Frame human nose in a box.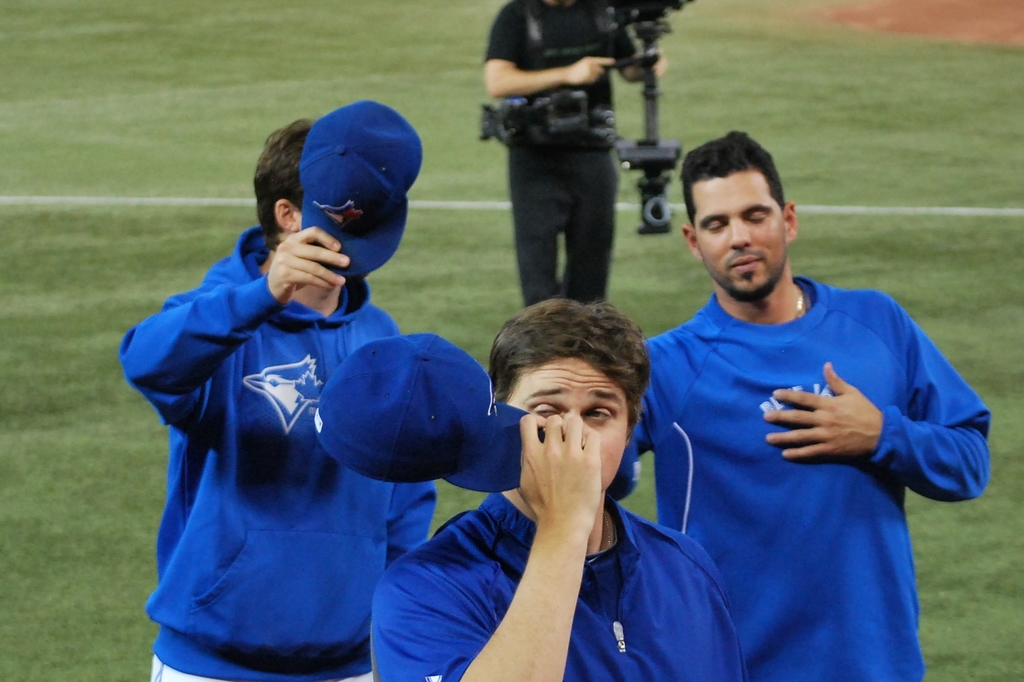
<box>559,407,586,440</box>.
